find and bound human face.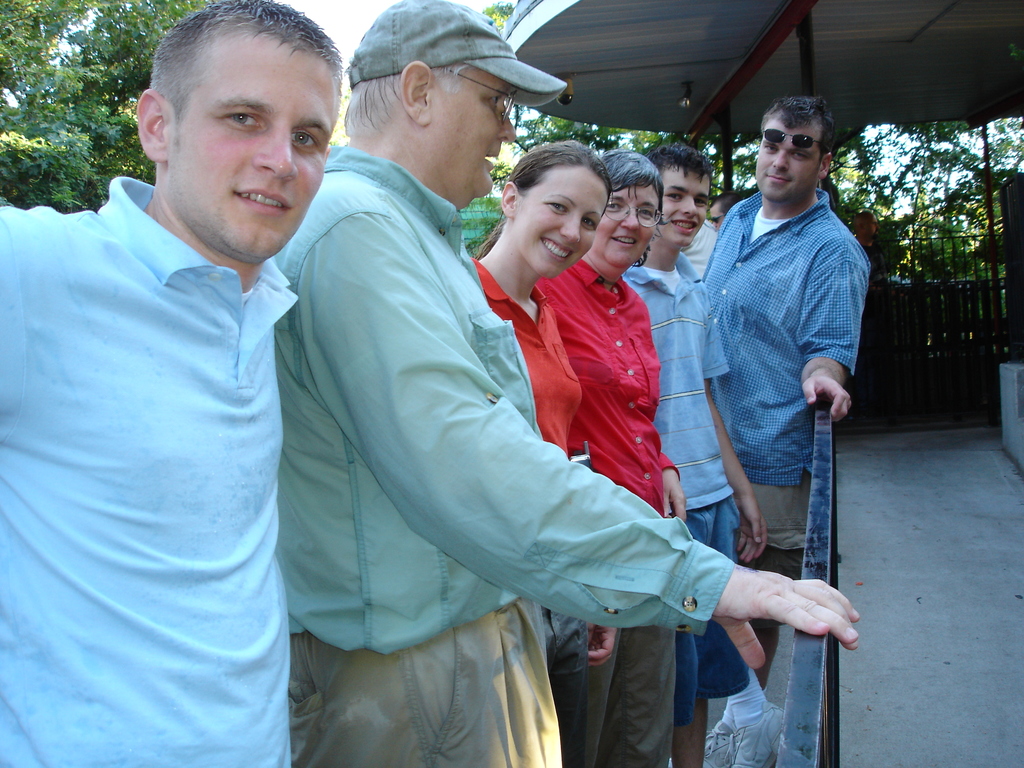
Bound: [left=429, top=63, right=521, bottom=205].
